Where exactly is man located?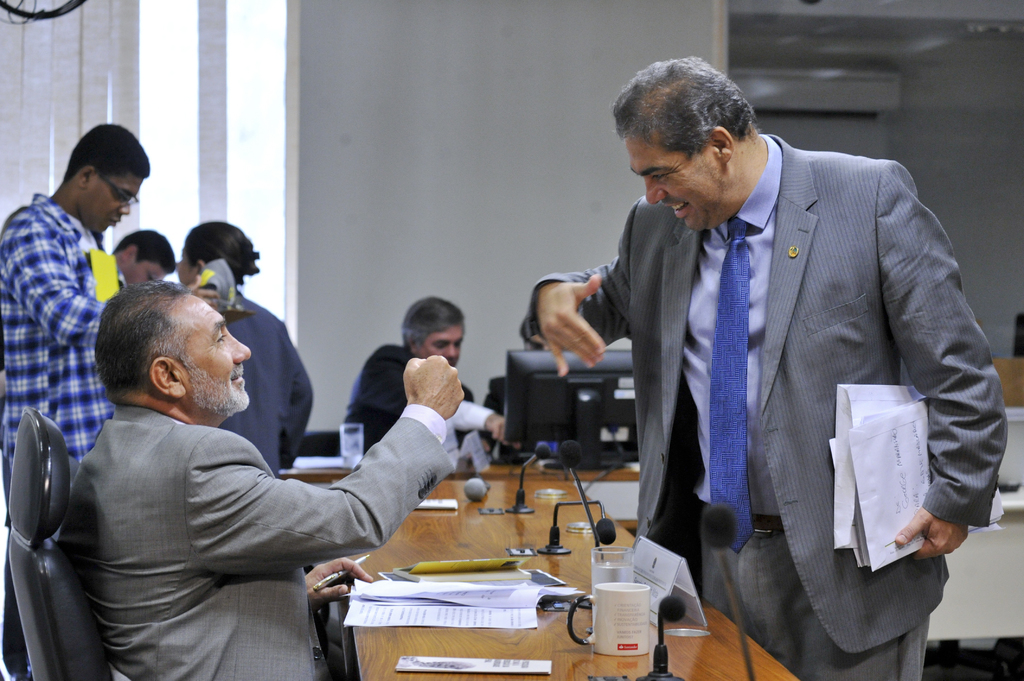
Its bounding box is <box>341,297,506,471</box>.
